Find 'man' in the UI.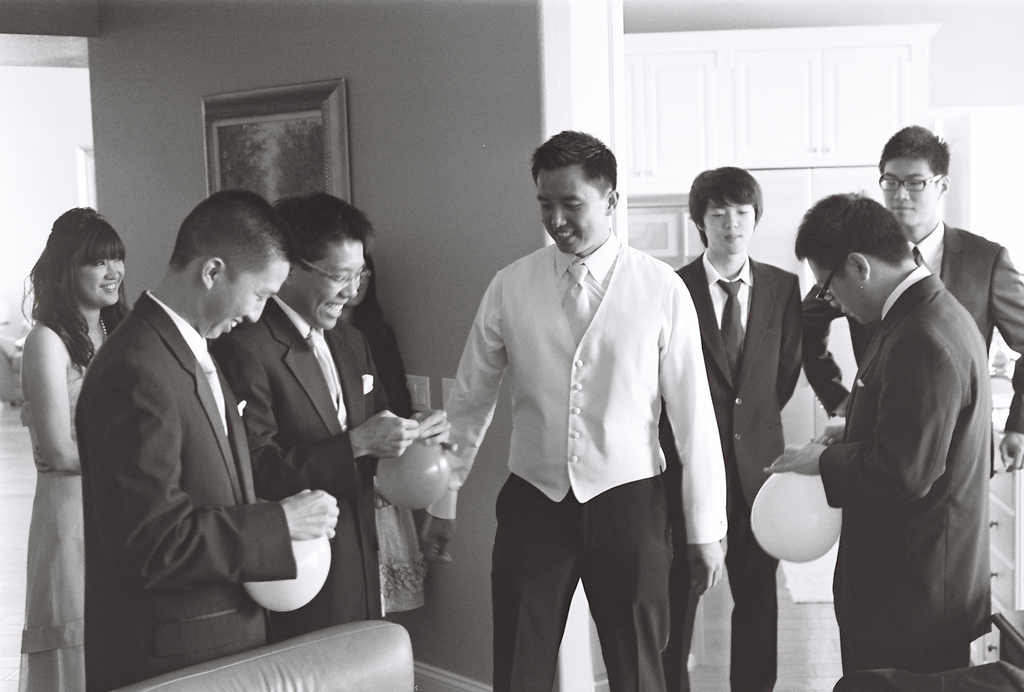
UI element at 76/190/340/691.
